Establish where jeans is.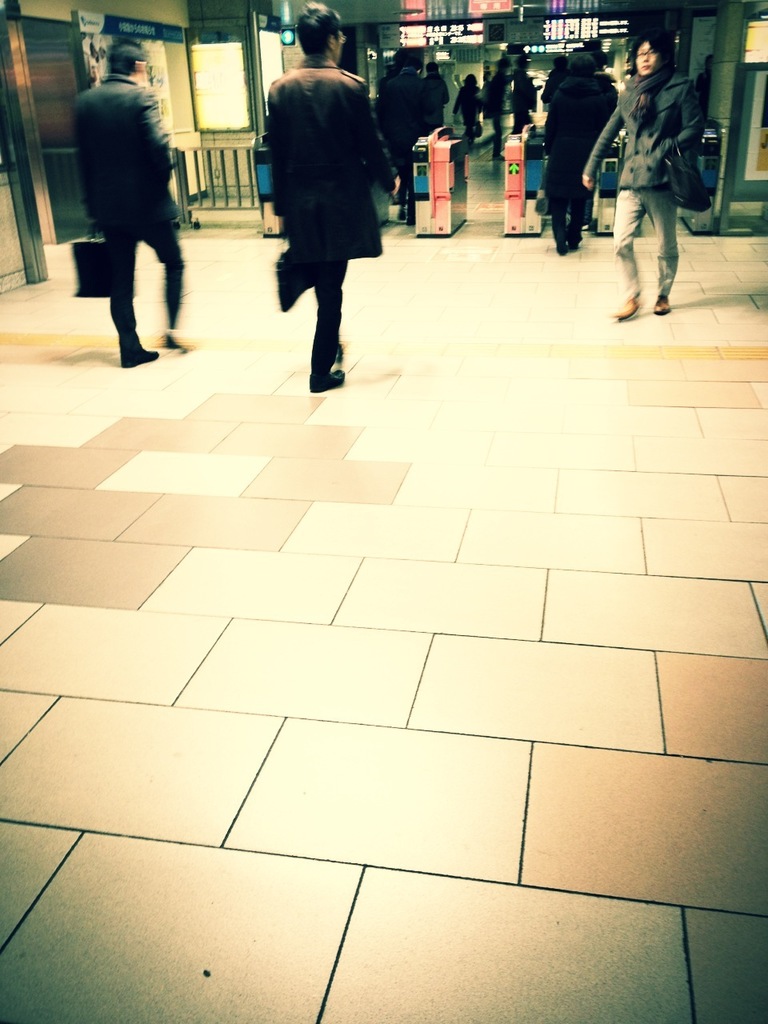
Established at [x1=287, y1=244, x2=347, y2=368].
